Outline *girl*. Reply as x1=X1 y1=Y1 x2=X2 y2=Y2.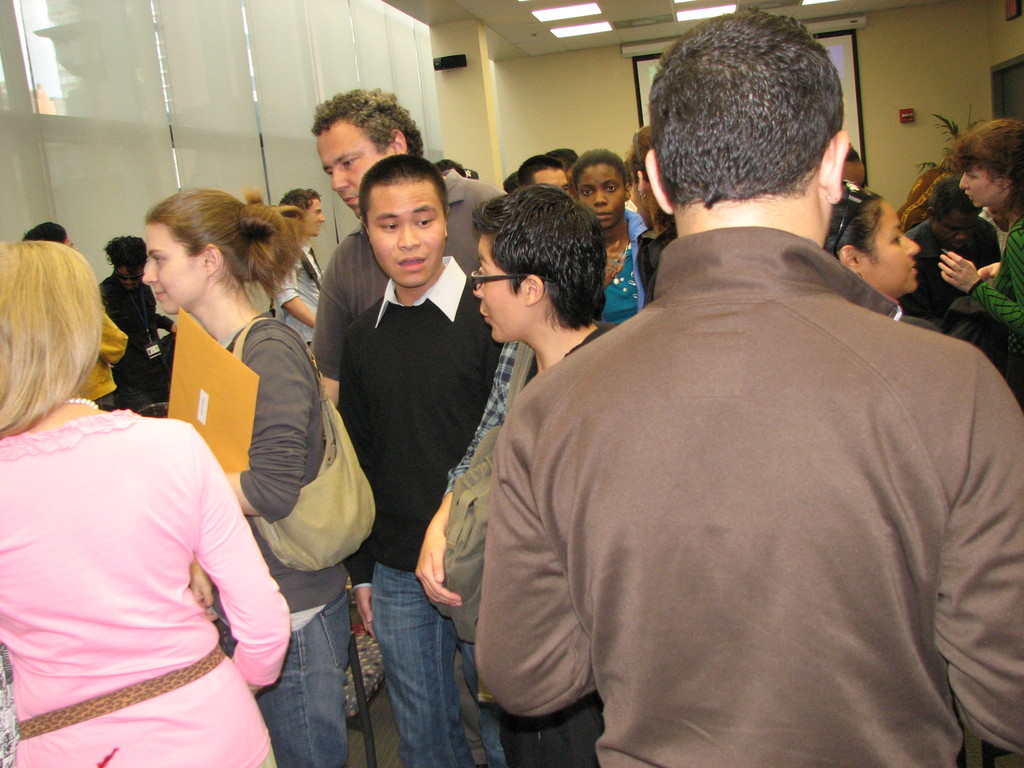
x1=0 y1=239 x2=290 y2=767.
